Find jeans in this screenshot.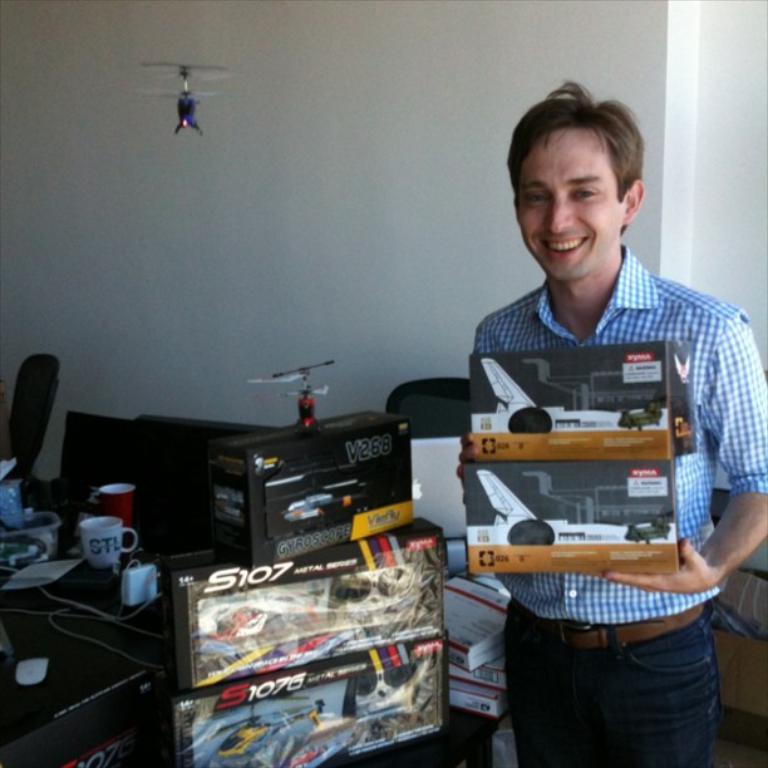
The bounding box for jeans is Rect(503, 595, 722, 767).
